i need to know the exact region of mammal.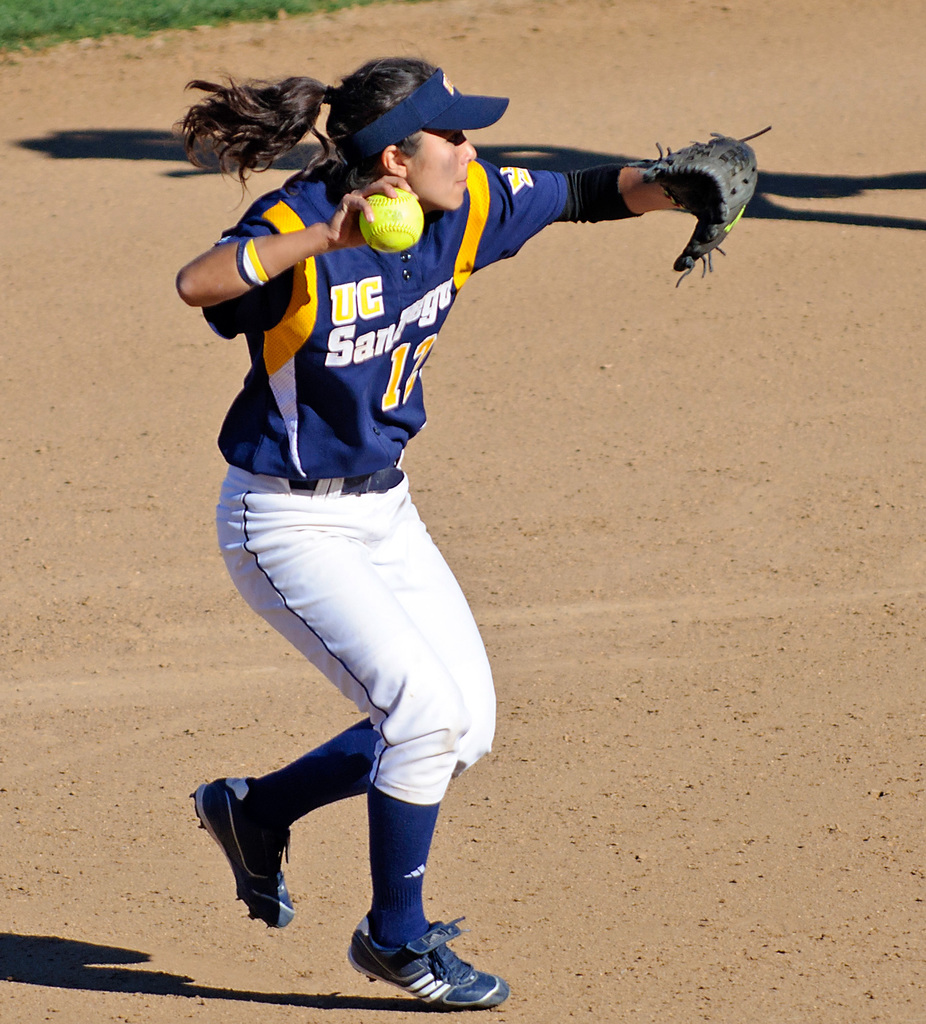
Region: 161:45:734:982.
